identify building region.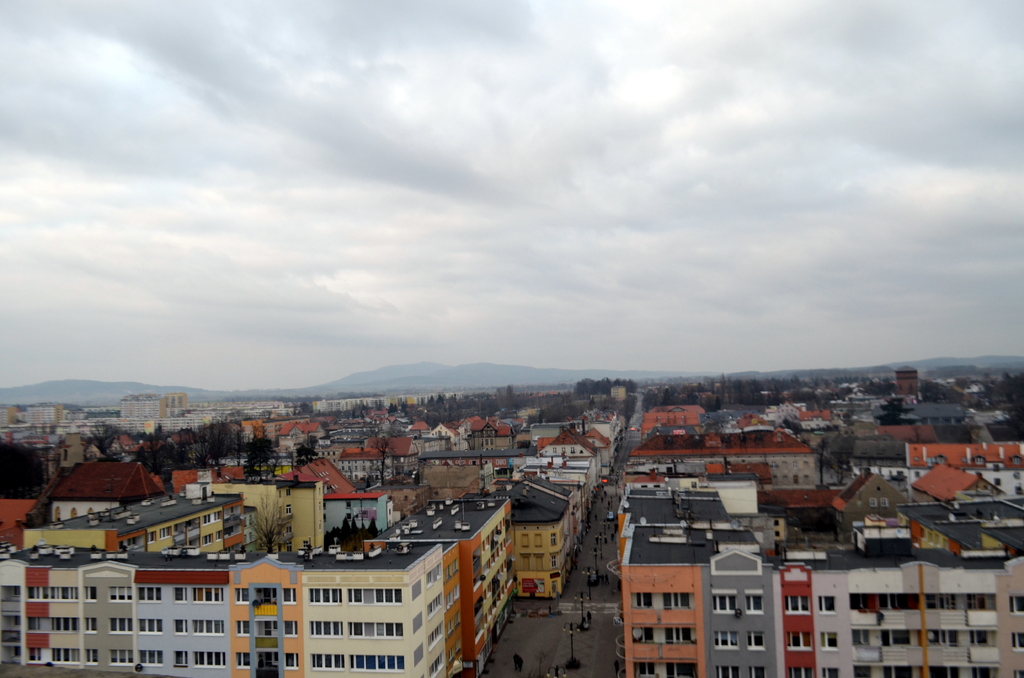
Region: 337:439:389:479.
